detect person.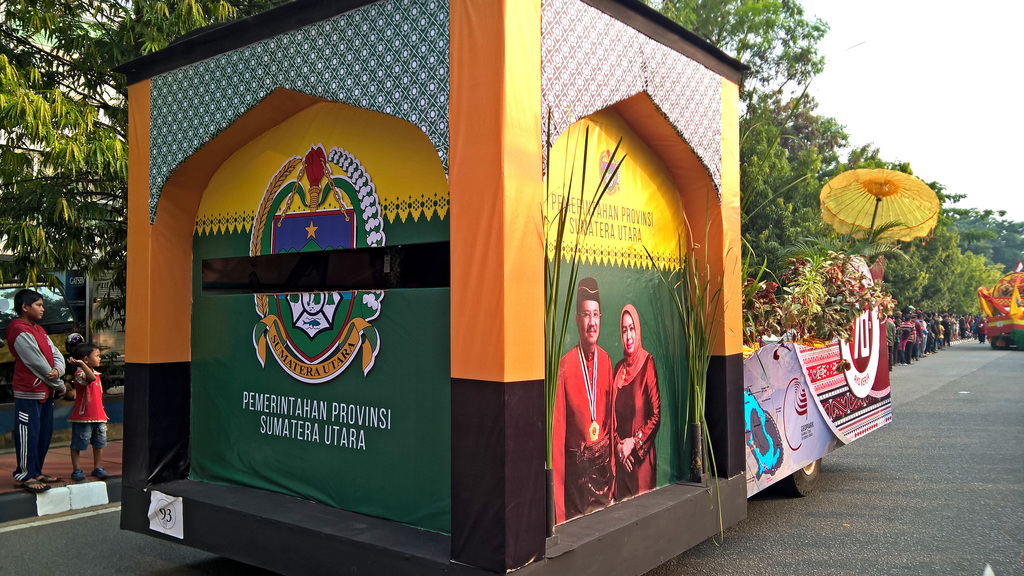
Detected at (605, 294, 663, 495).
